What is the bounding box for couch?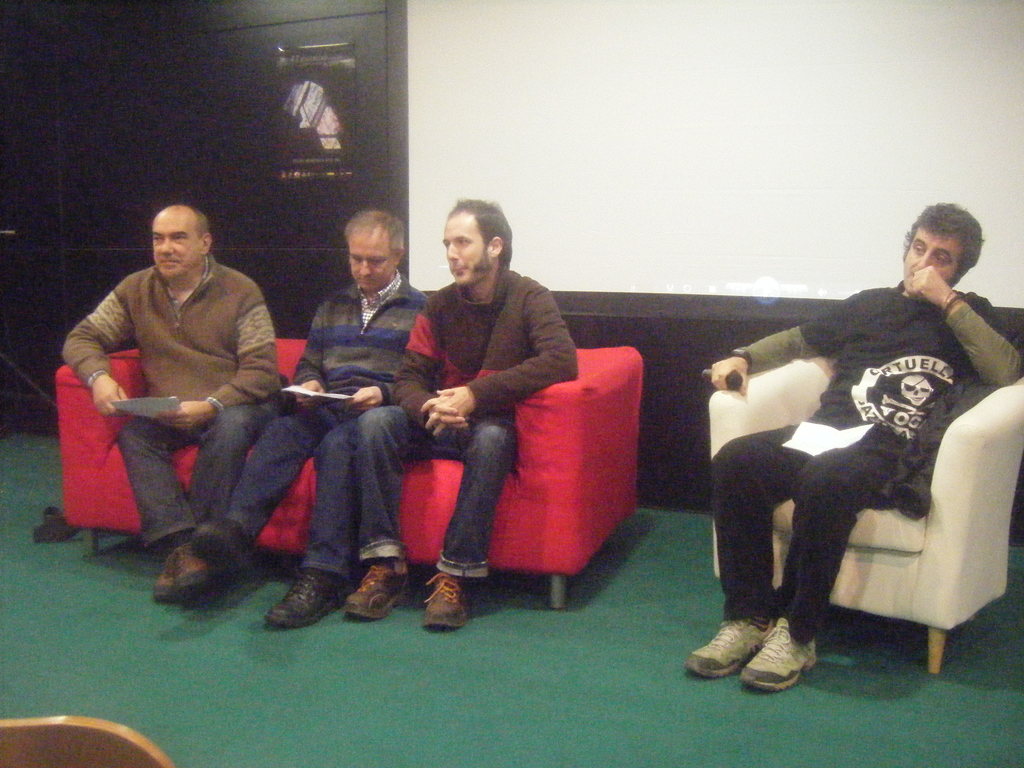
detection(53, 337, 643, 611).
